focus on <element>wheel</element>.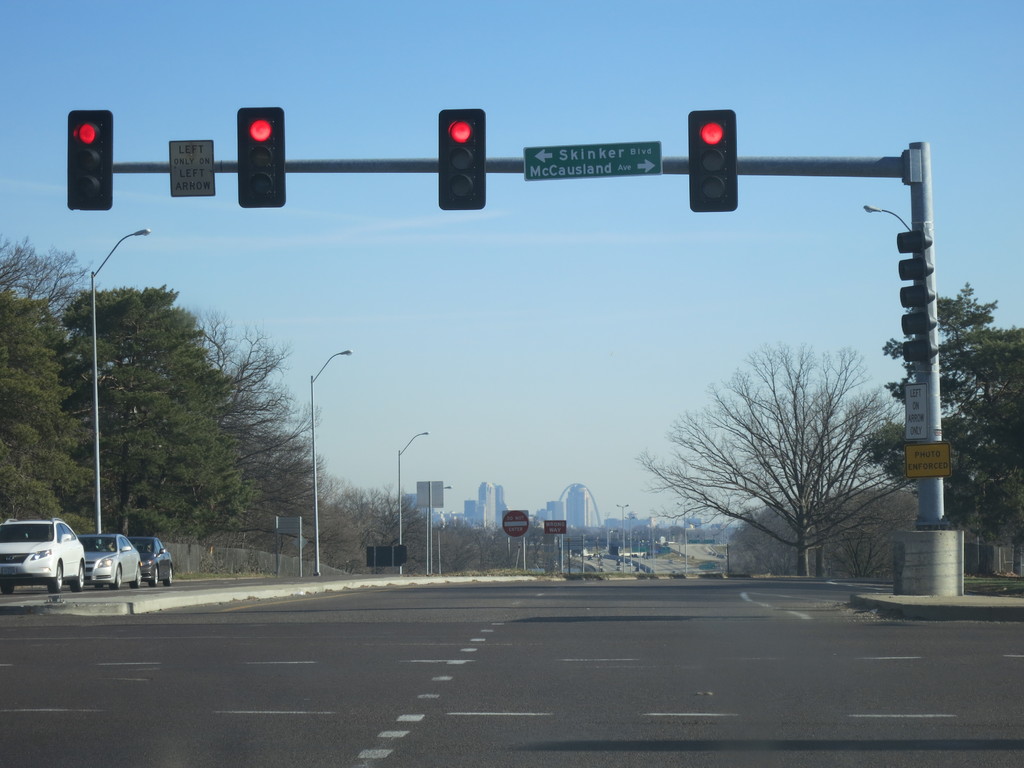
Focused at detection(93, 586, 103, 589).
